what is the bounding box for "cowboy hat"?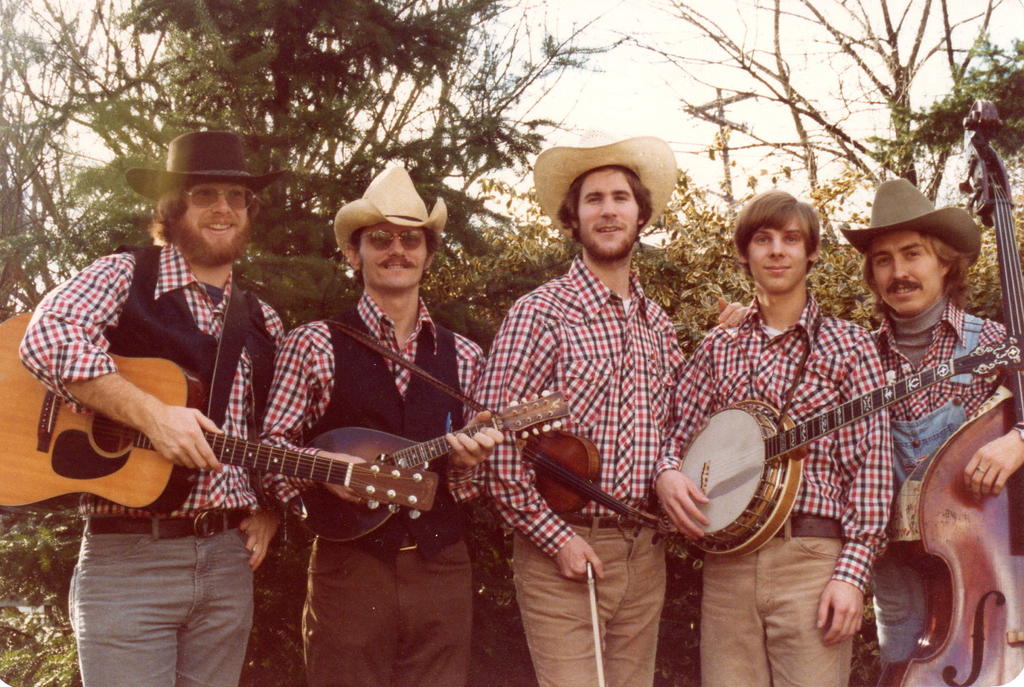
537, 121, 687, 251.
